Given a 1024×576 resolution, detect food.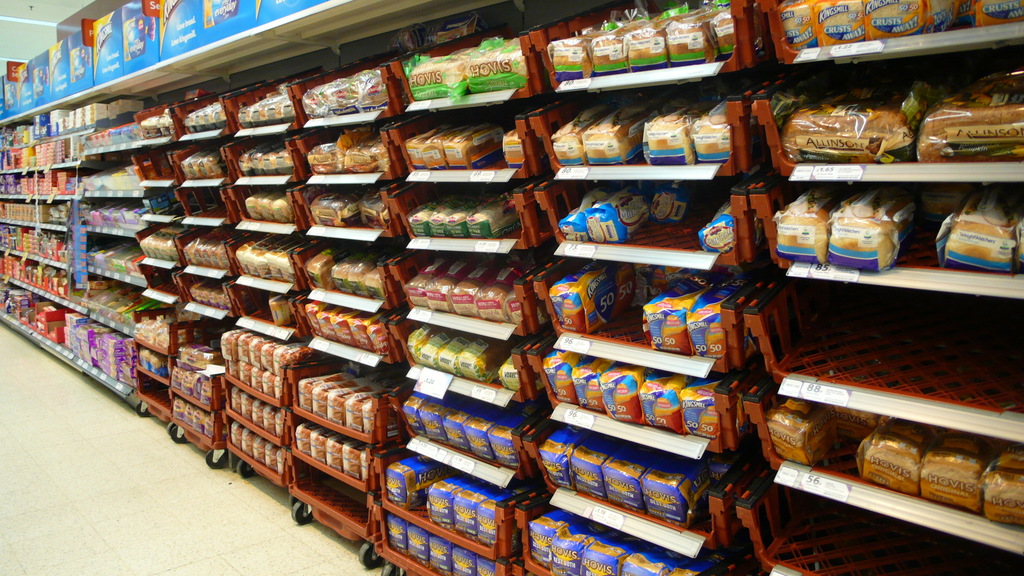
384,513,410,557.
